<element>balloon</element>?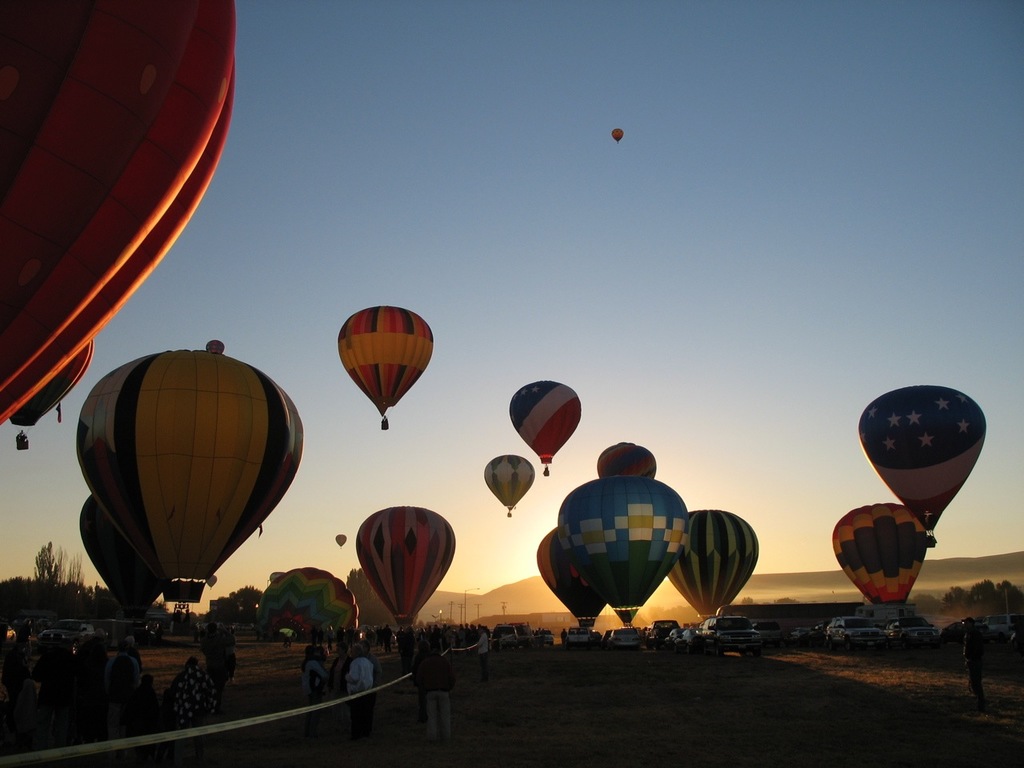
BBox(597, 438, 657, 481)
